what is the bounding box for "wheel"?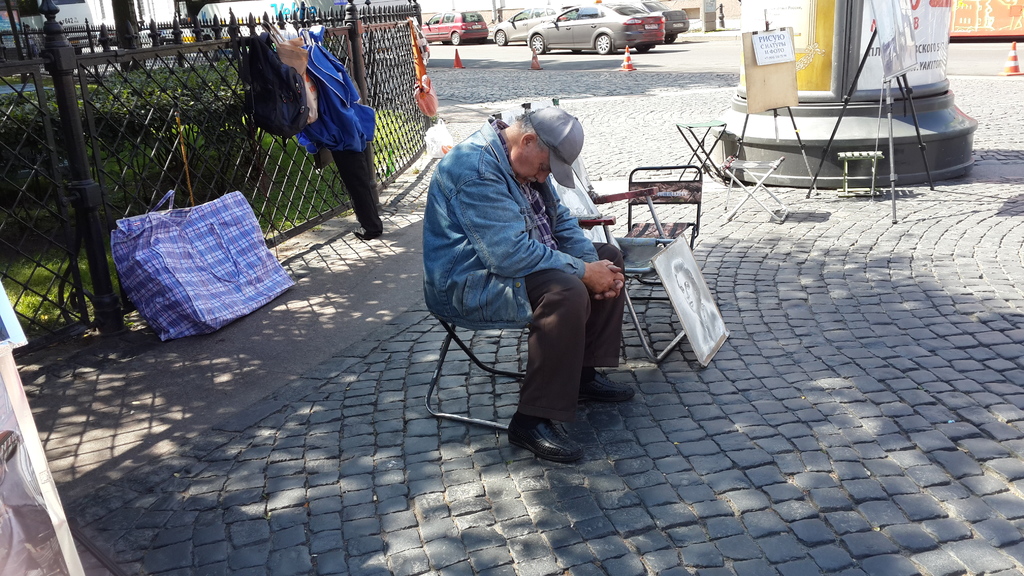
531,35,545,52.
